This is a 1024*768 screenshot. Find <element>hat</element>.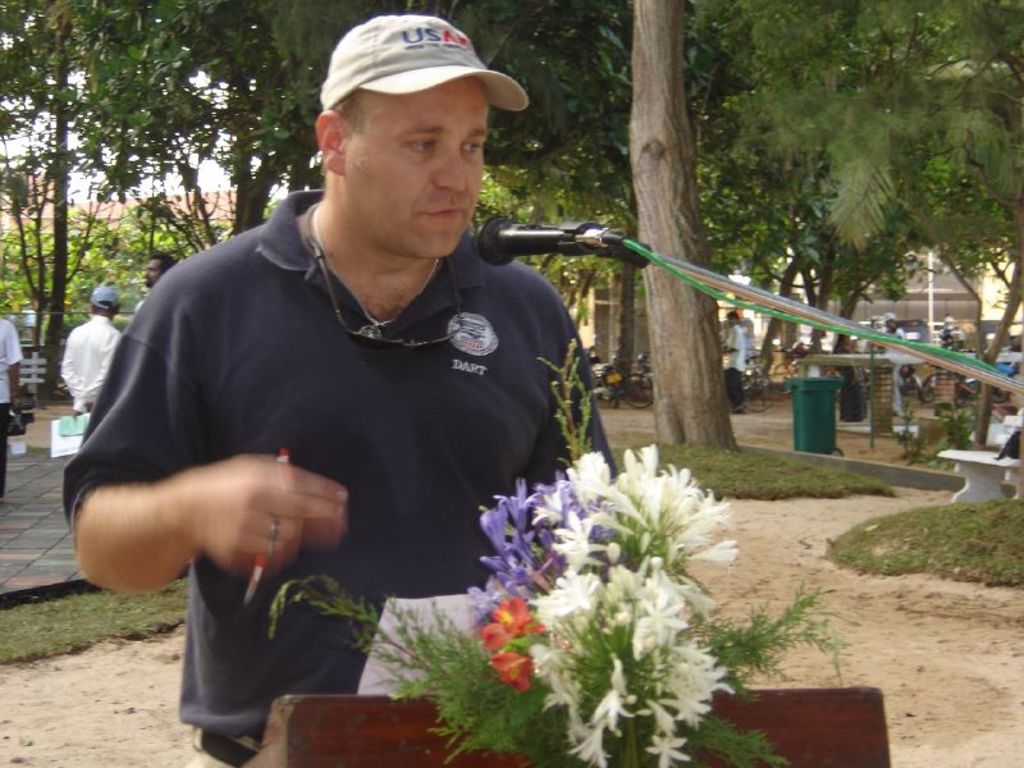
Bounding box: locate(90, 284, 124, 315).
